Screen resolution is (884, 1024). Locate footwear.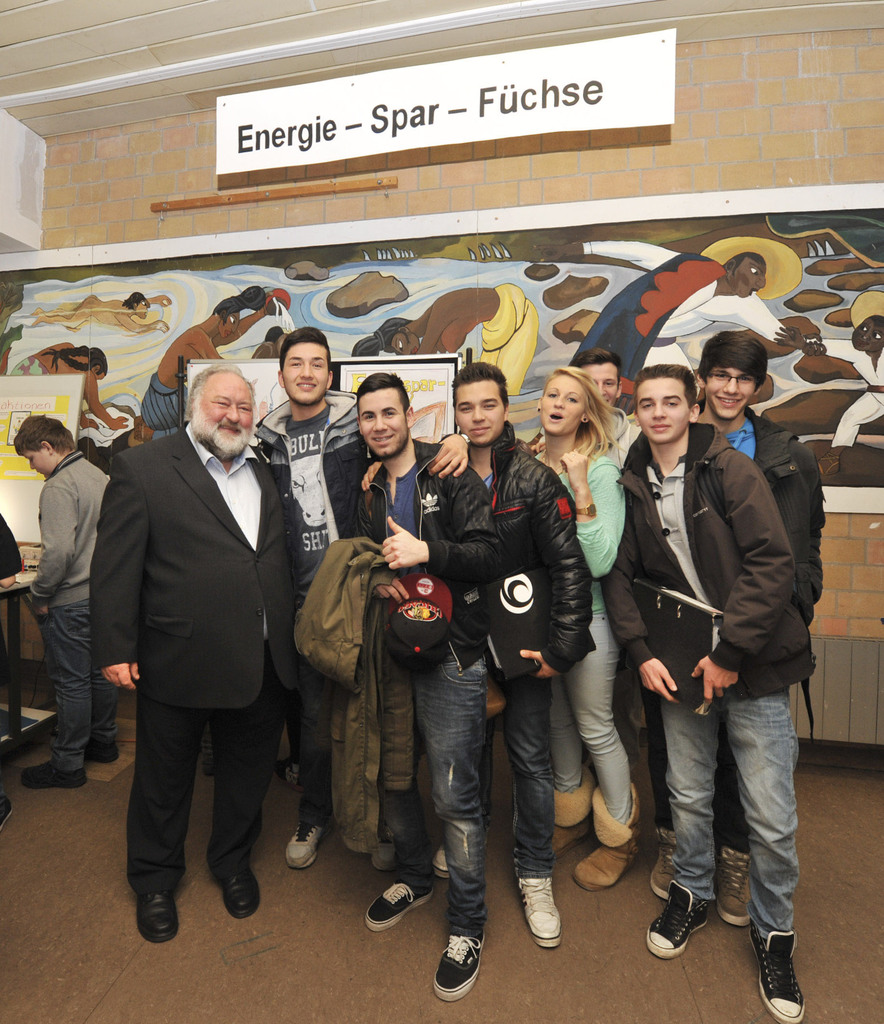
x1=547 y1=762 x2=600 y2=860.
